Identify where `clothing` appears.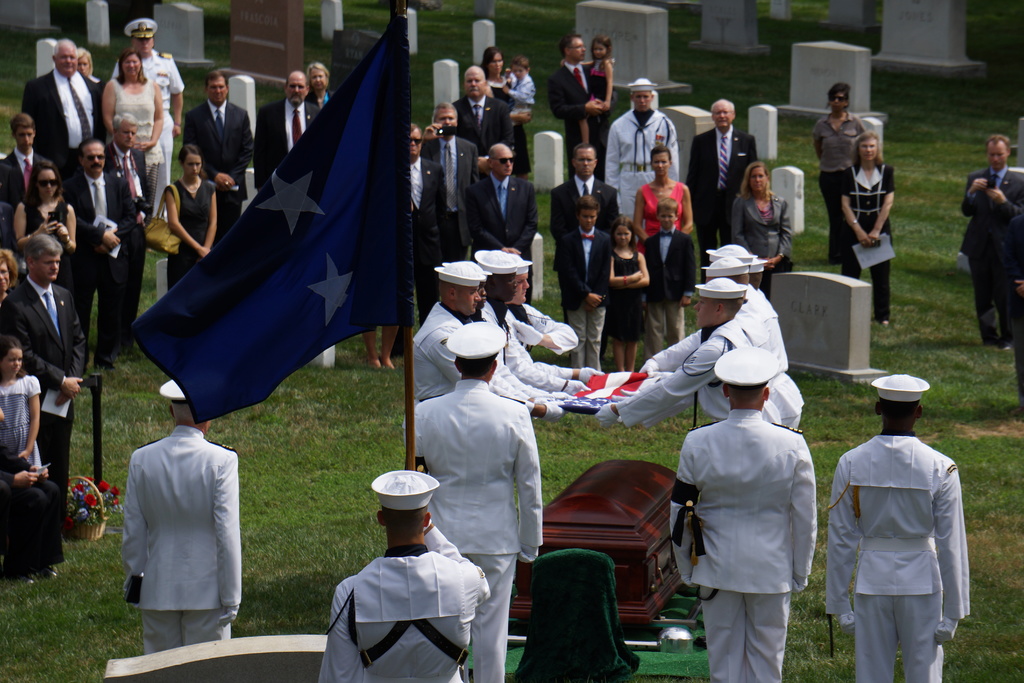
Appears at (314,516,496,682).
